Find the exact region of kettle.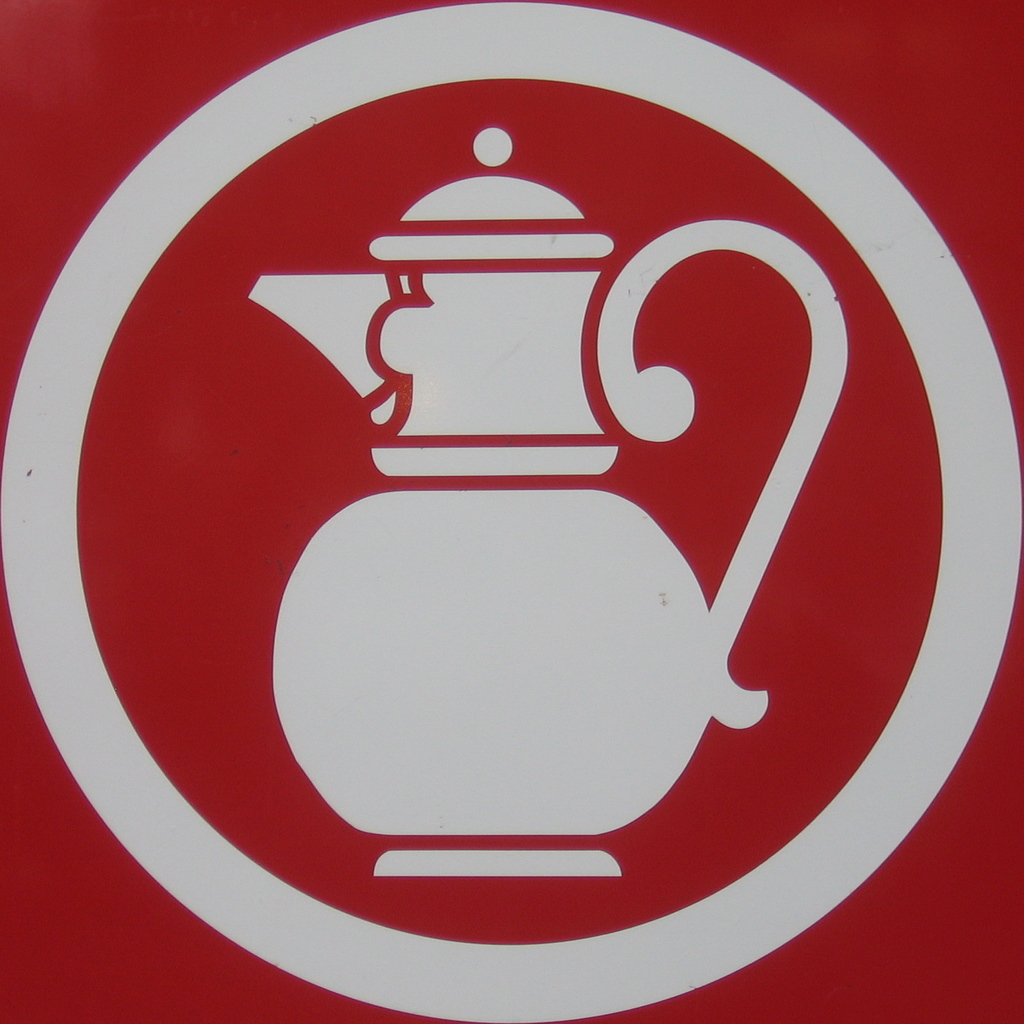
Exact region: left=245, top=119, right=852, bottom=890.
